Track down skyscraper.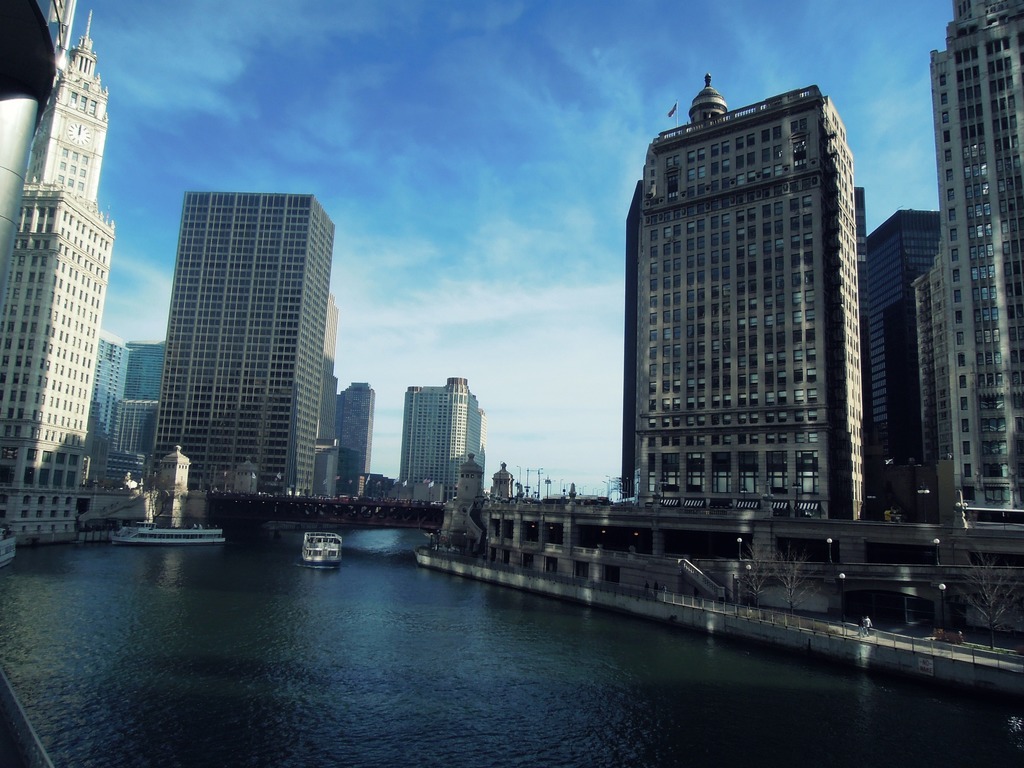
Tracked to pyautogui.locateOnScreen(915, 251, 959, 515).
